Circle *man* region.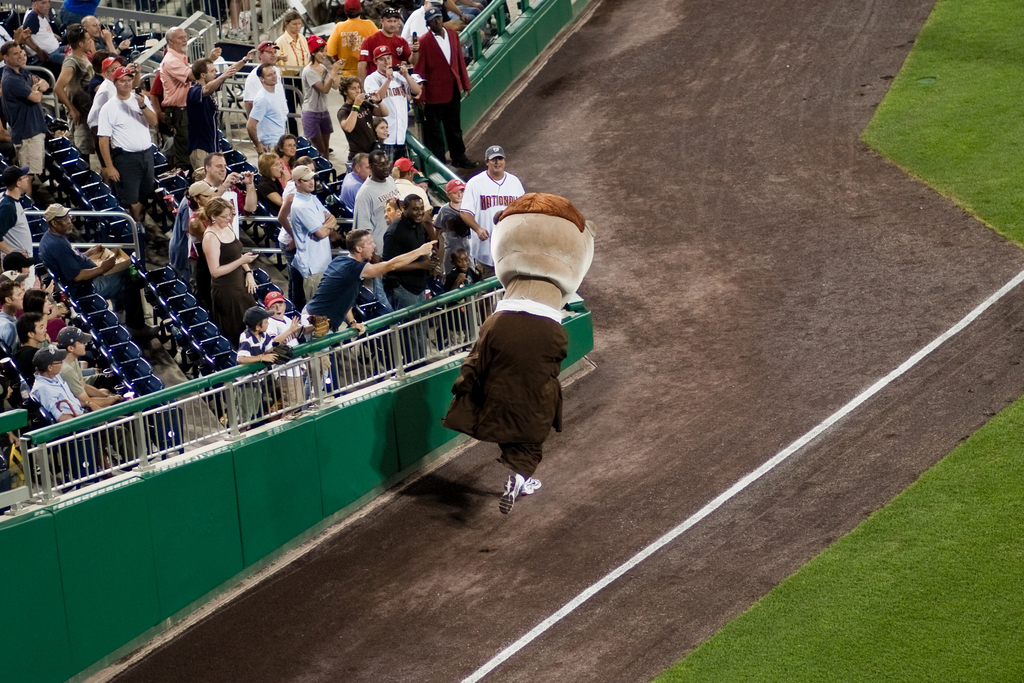
Region: Rect(365, 43, 424, 164).
